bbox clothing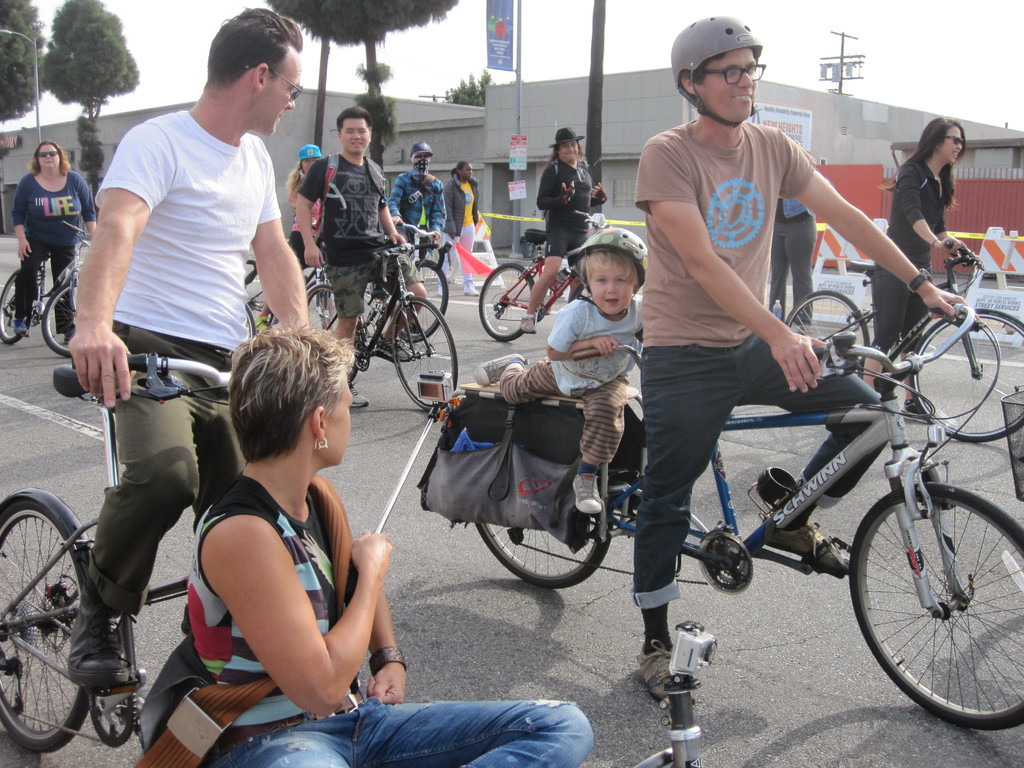
left=868, top=161, right=945, bottom=352
